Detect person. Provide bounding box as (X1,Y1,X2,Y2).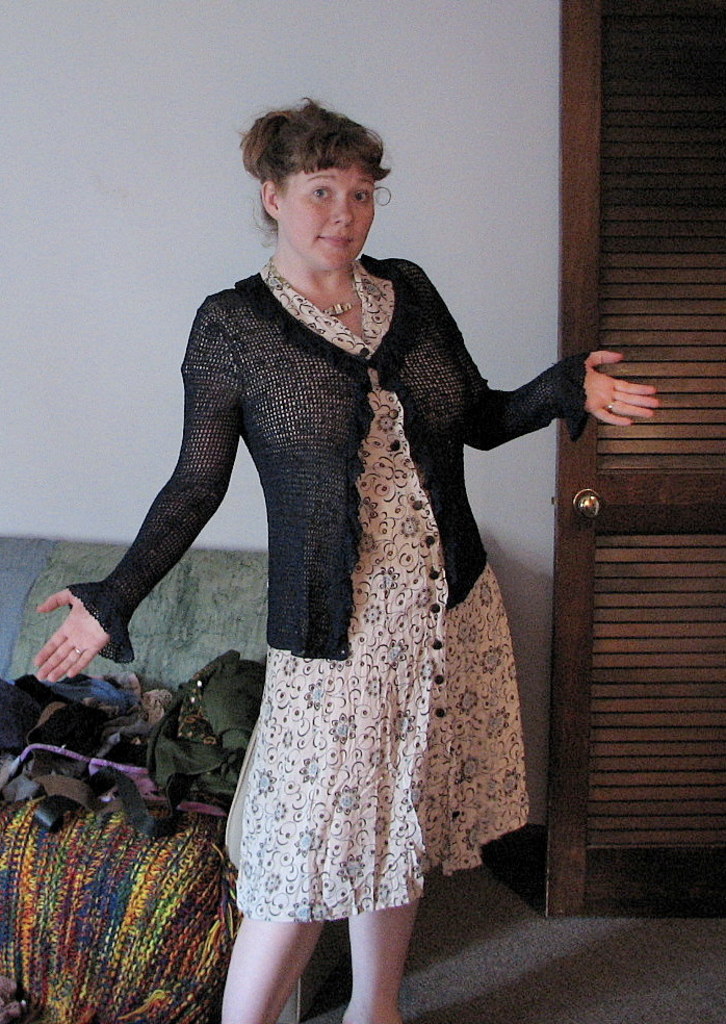
(26,97,660,1023).
